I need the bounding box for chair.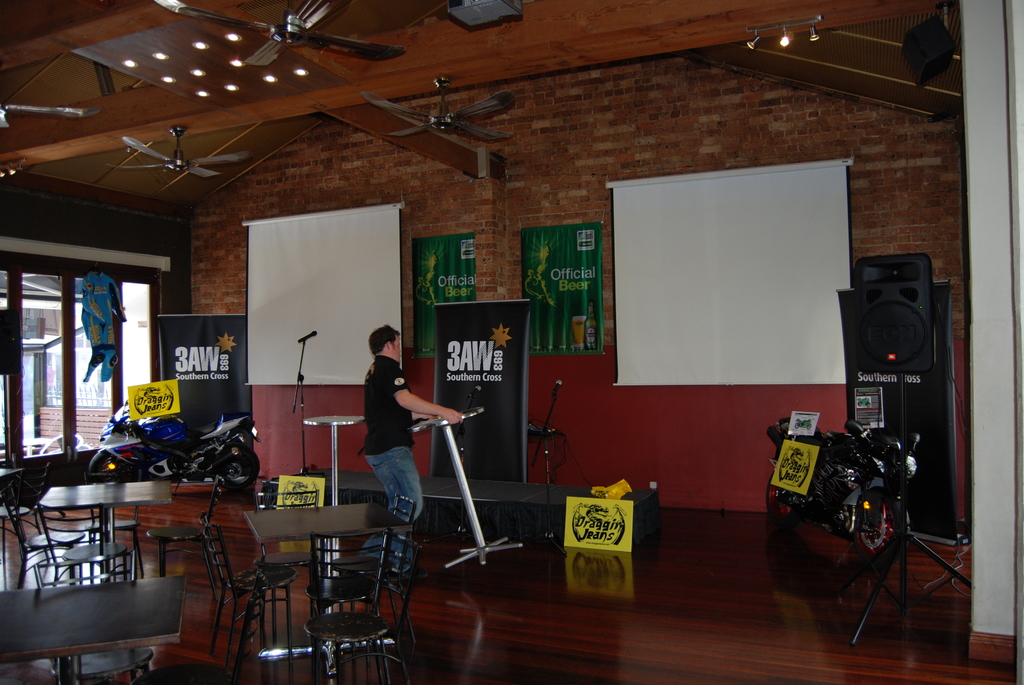
Here it is: <box>48,648,157,684</box>.
